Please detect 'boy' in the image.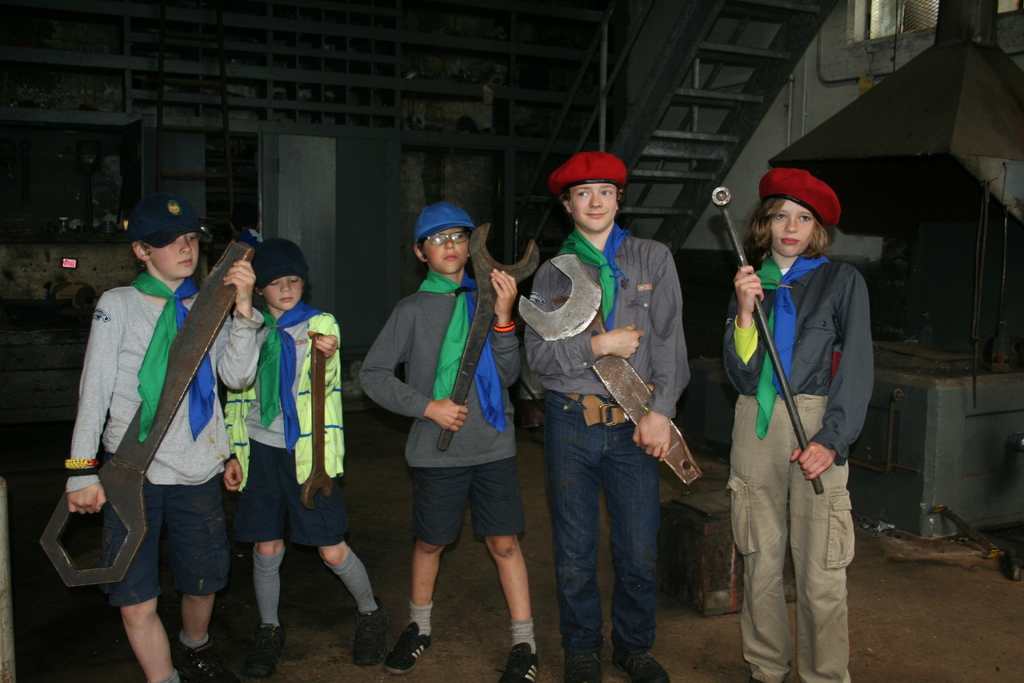
218:240:385:682.
